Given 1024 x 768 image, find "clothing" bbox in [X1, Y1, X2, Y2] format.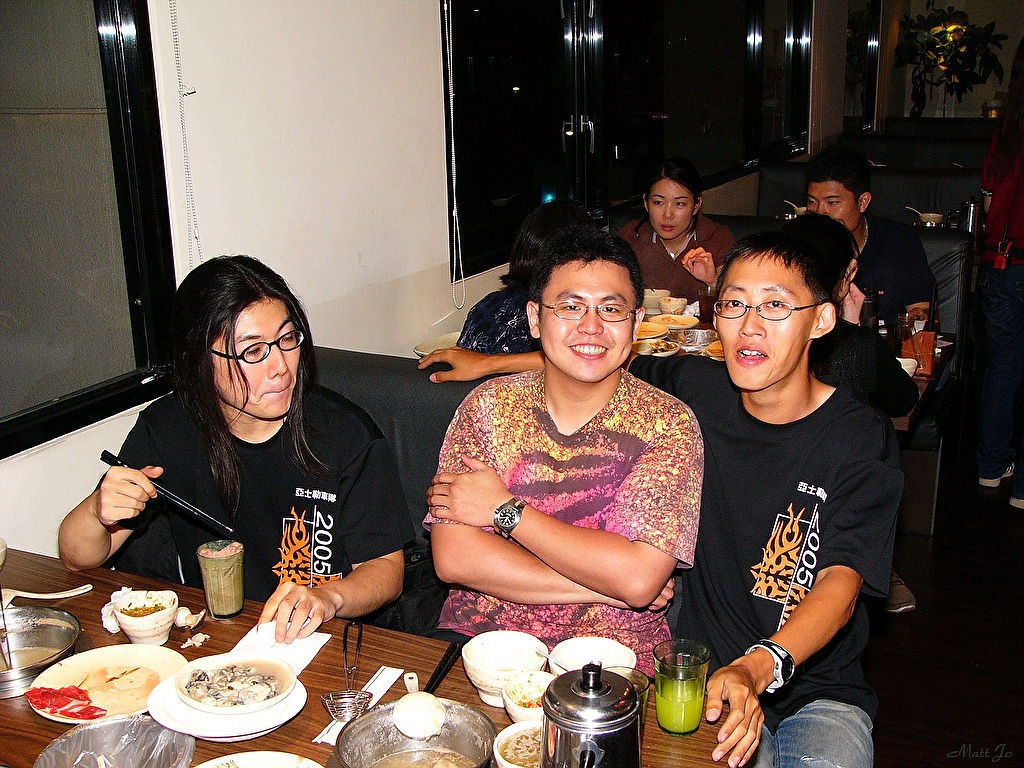
[102, 391, 410, 609].
